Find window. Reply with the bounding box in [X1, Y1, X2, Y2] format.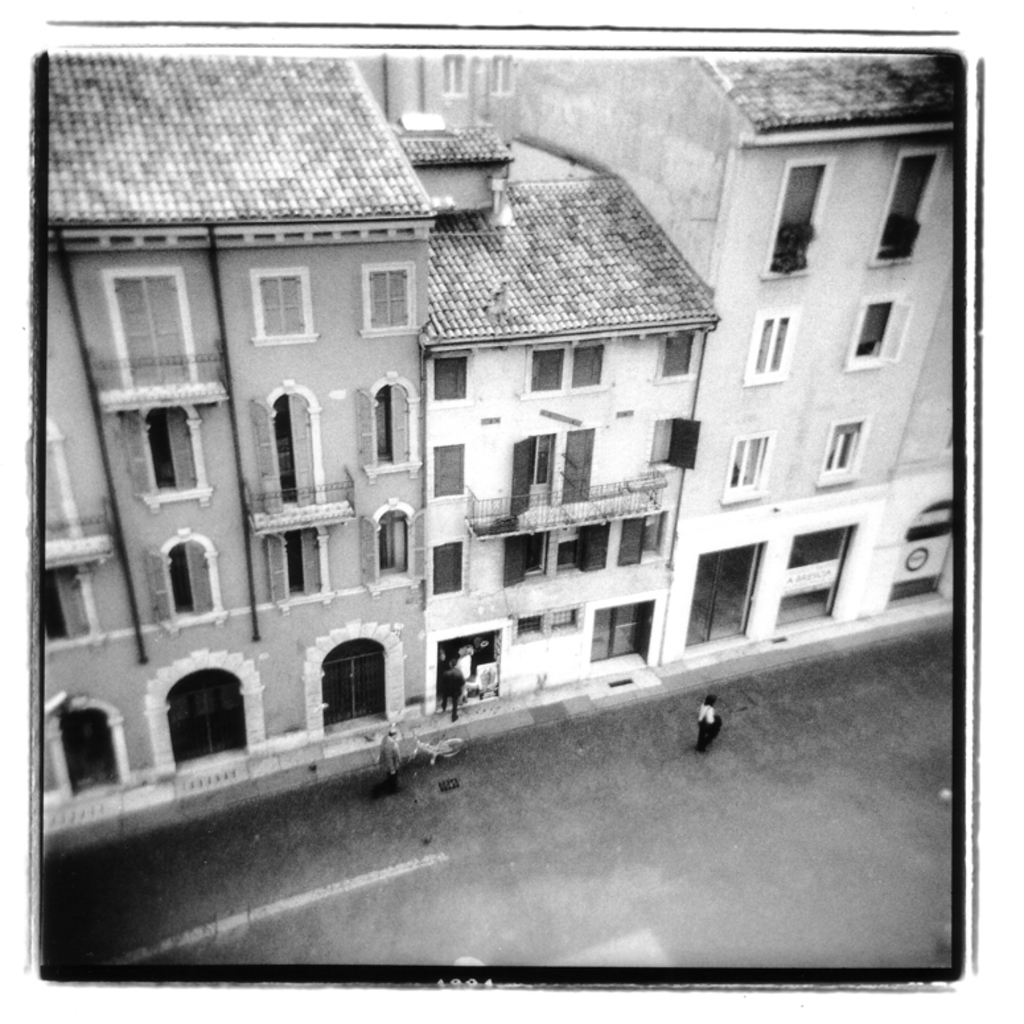
[324, 642, 386, 731].
